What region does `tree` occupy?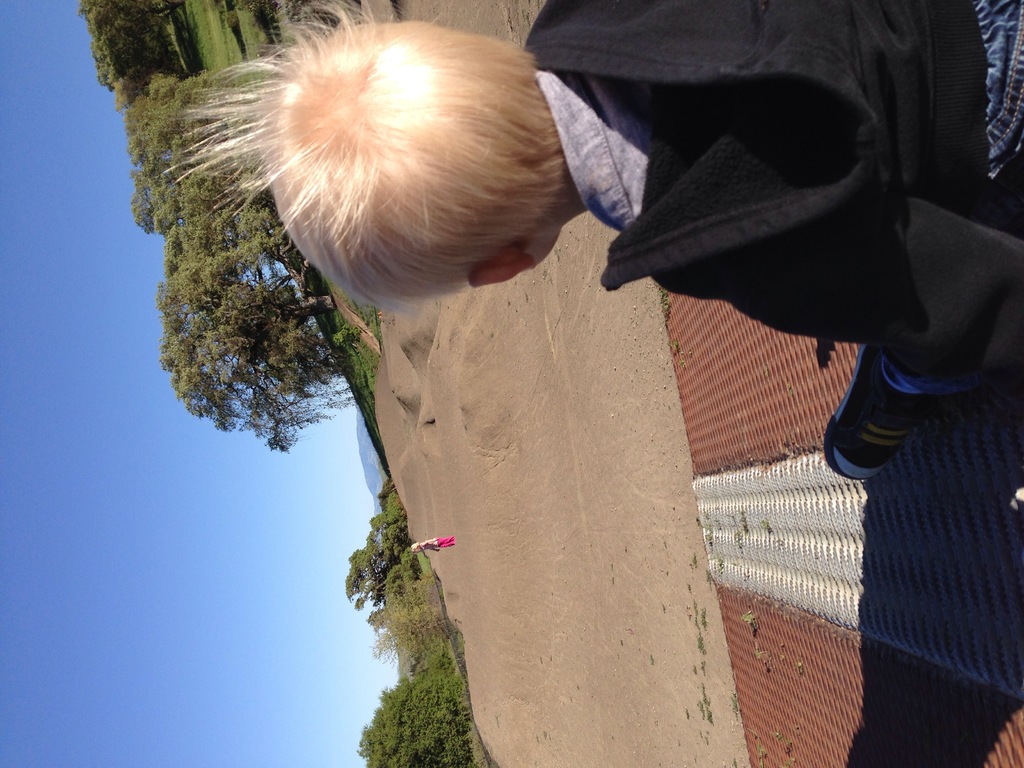
[x1=341, y1=493, x2=416, y2=653].
